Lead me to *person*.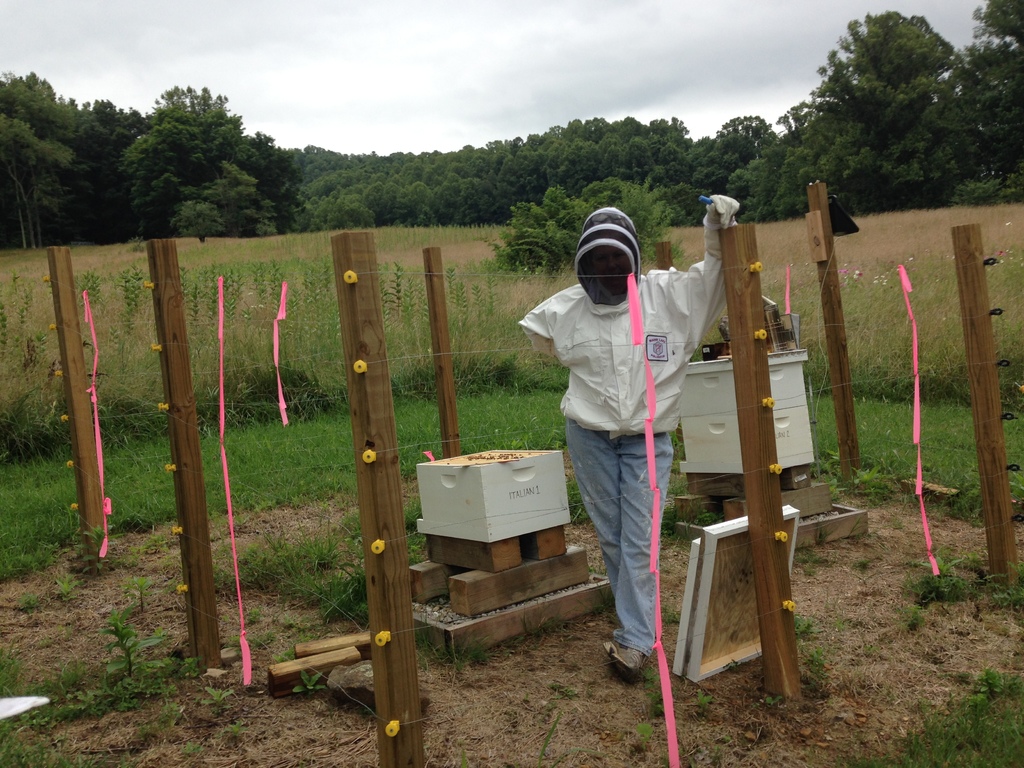
Lead to bbox=[548, 190, 698, 703].
